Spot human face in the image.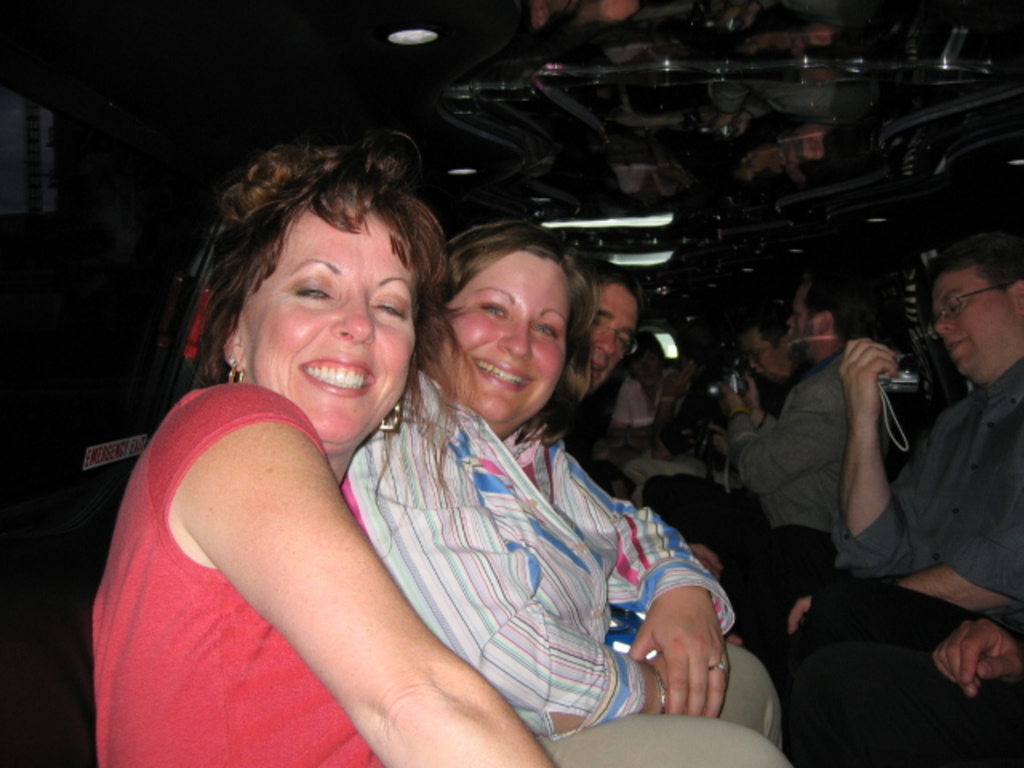
human face found at [x1=586, y1=278, x2=640, y2=394].
